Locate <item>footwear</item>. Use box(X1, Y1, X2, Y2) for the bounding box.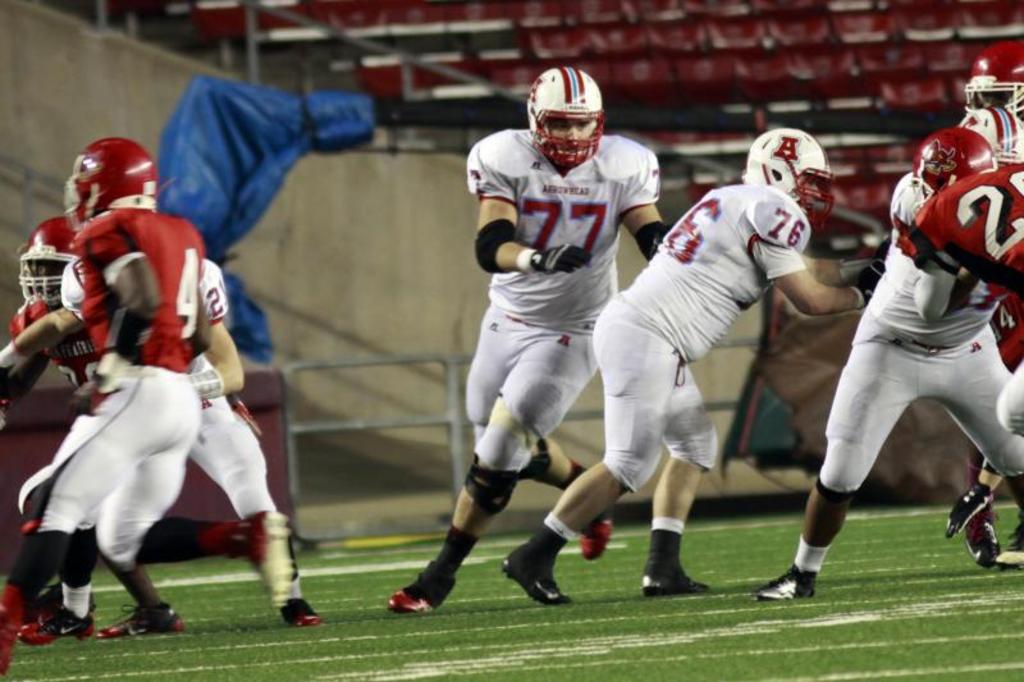
box(961, 514, 992, 566).
